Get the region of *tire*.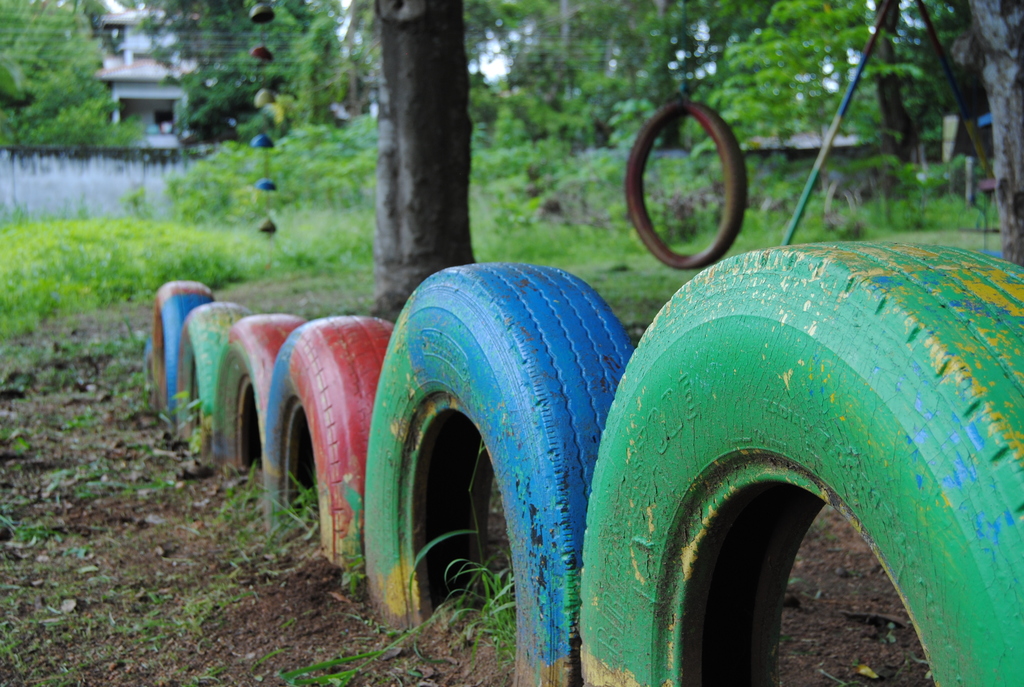
<bbox>172, 301, 250, 440</bbox>.
